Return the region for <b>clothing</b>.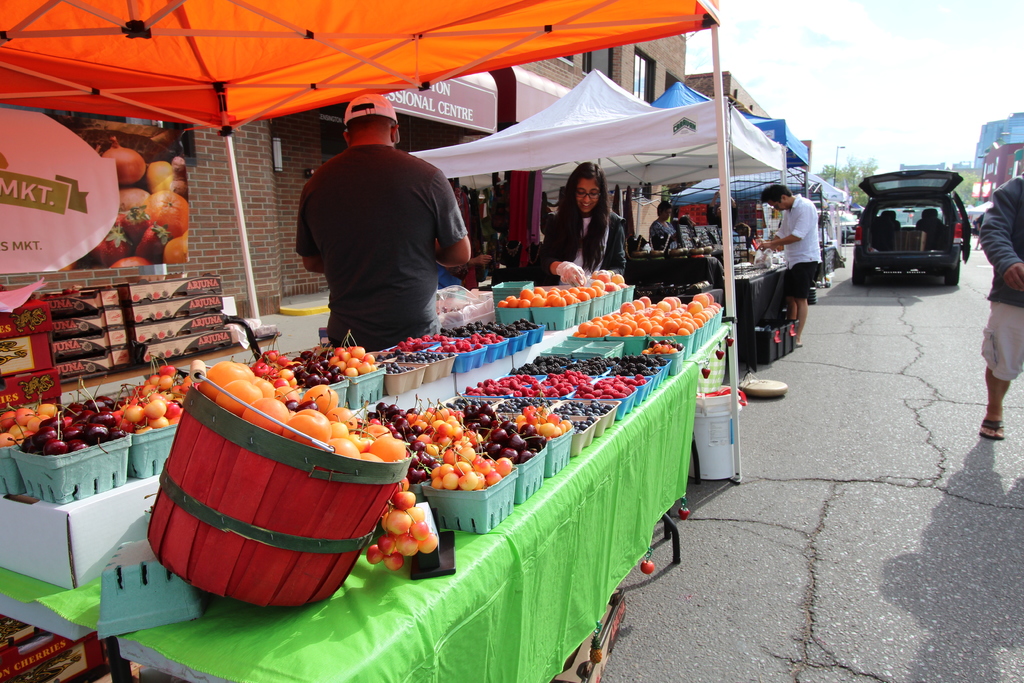
locate(279, 118, 472, 345).
